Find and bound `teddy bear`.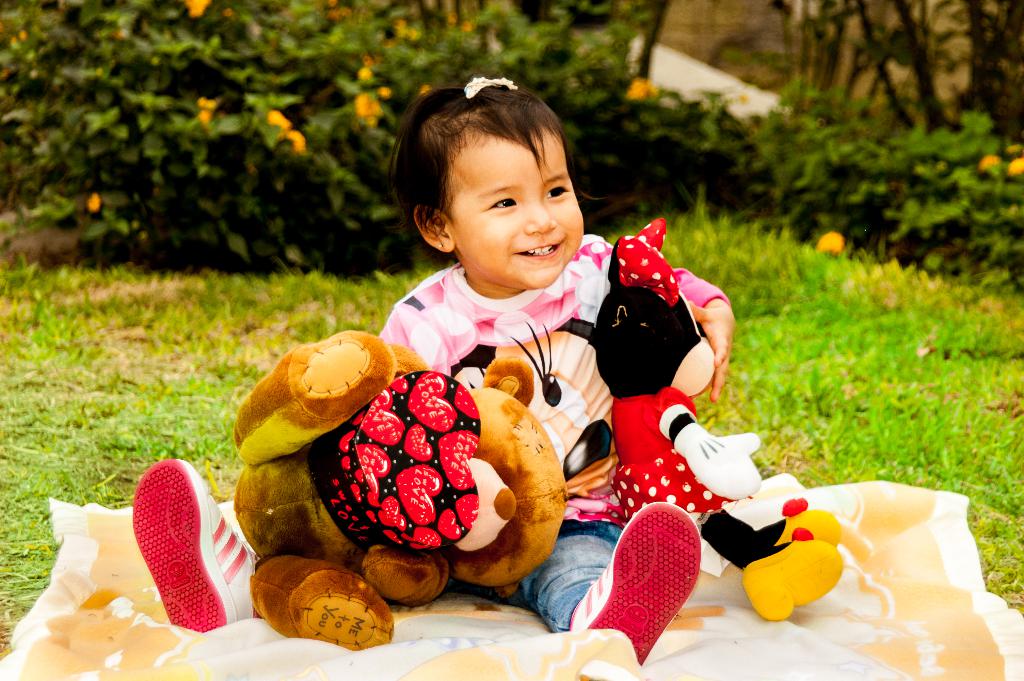
Bound: bbox=[232, 326, 571, 653].
